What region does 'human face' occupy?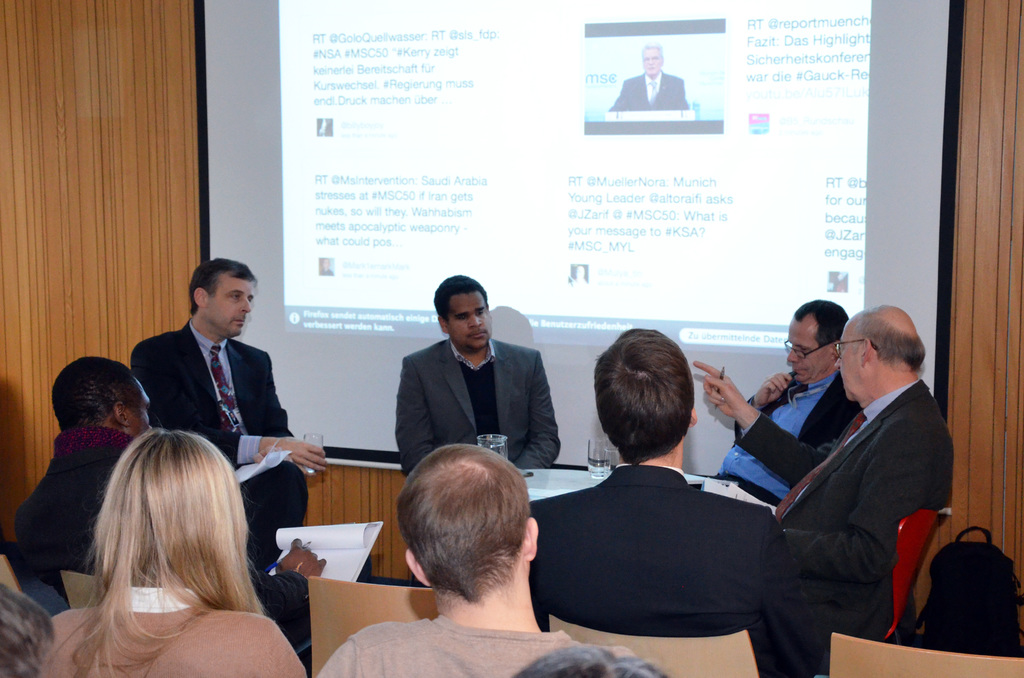
[125, 384, 152, 429].
